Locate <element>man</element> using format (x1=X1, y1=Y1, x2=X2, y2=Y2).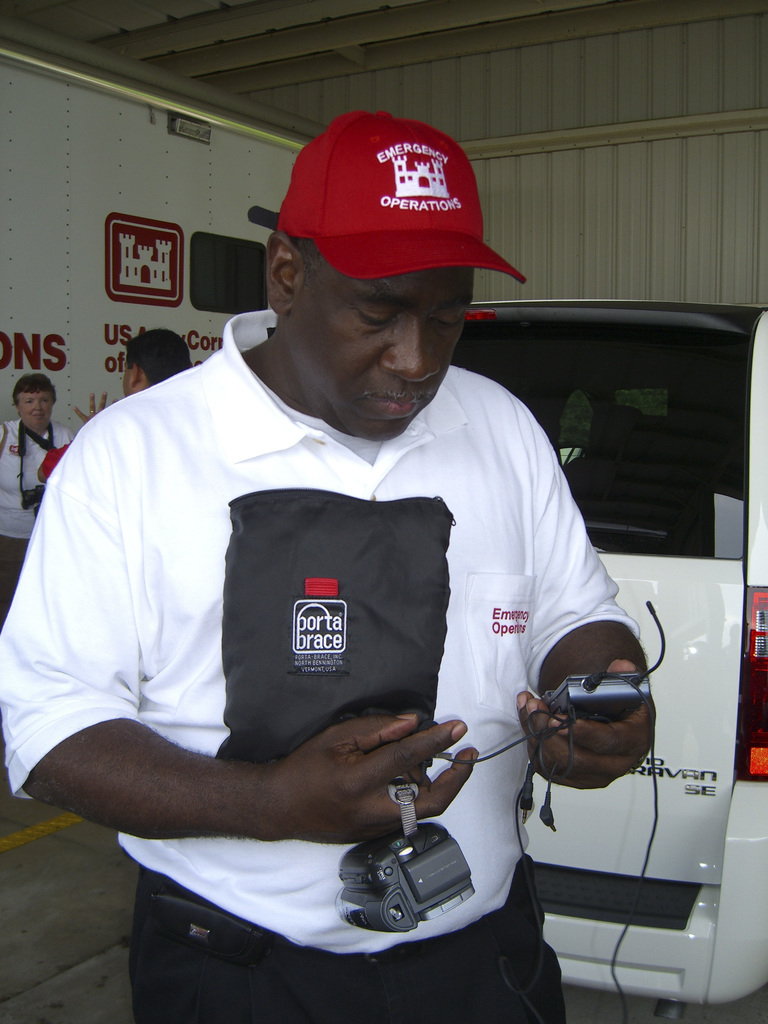
(x1=0, y1=366, x2=70, y2=636).
